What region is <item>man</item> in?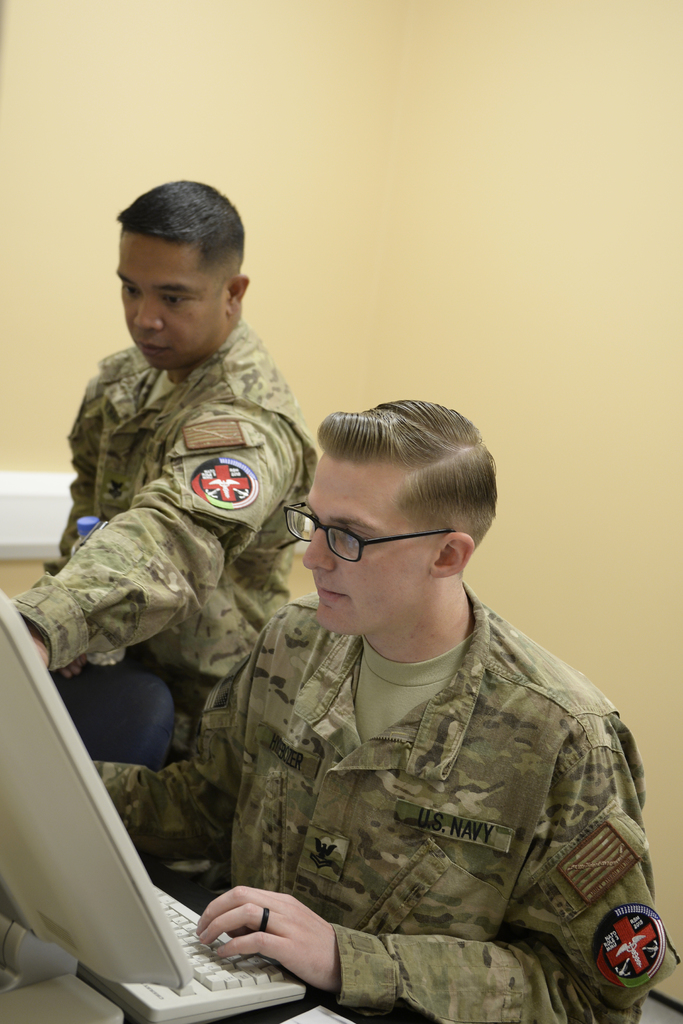
box=[97, 338, 639, 1021].
